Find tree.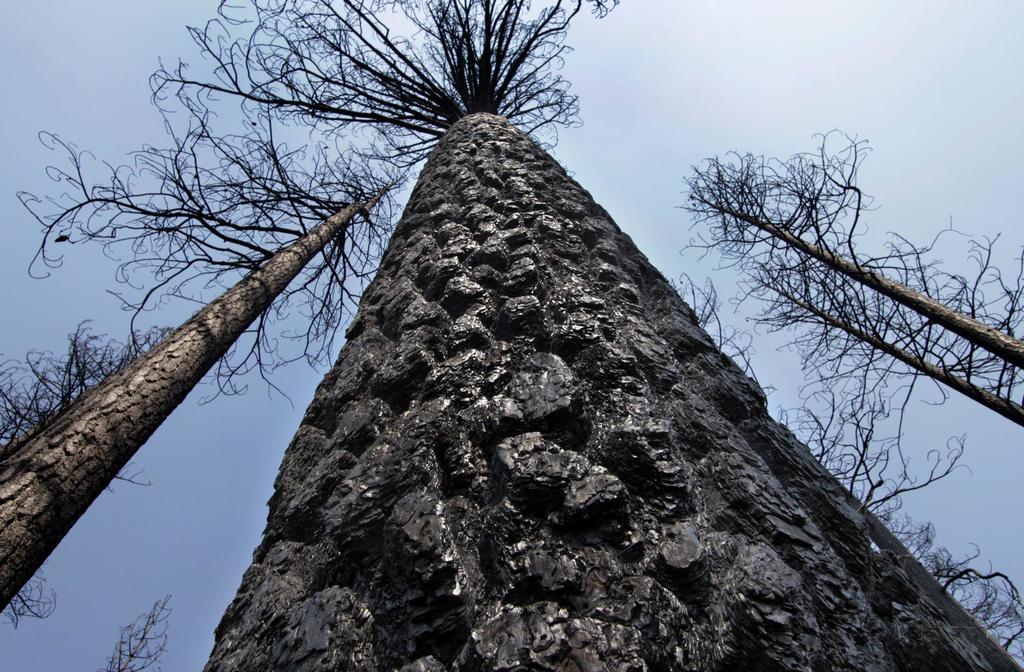
BBox(149, 0, 1023, 671).
